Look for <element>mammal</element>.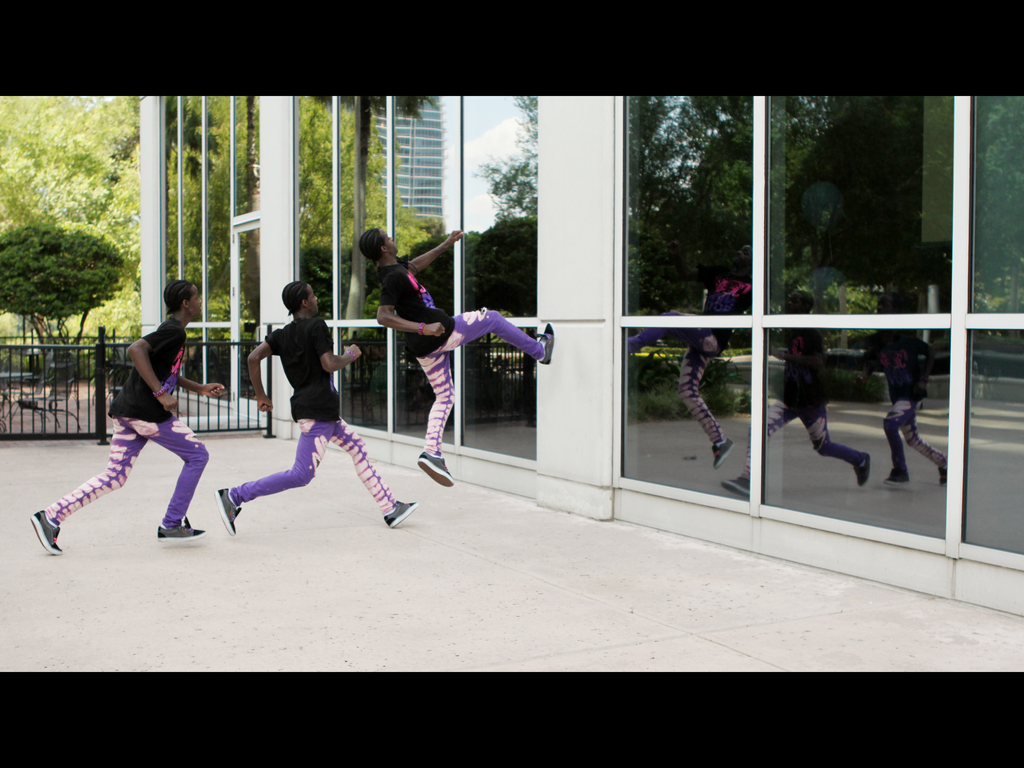
Found: region(60, 285, 202, 546).
